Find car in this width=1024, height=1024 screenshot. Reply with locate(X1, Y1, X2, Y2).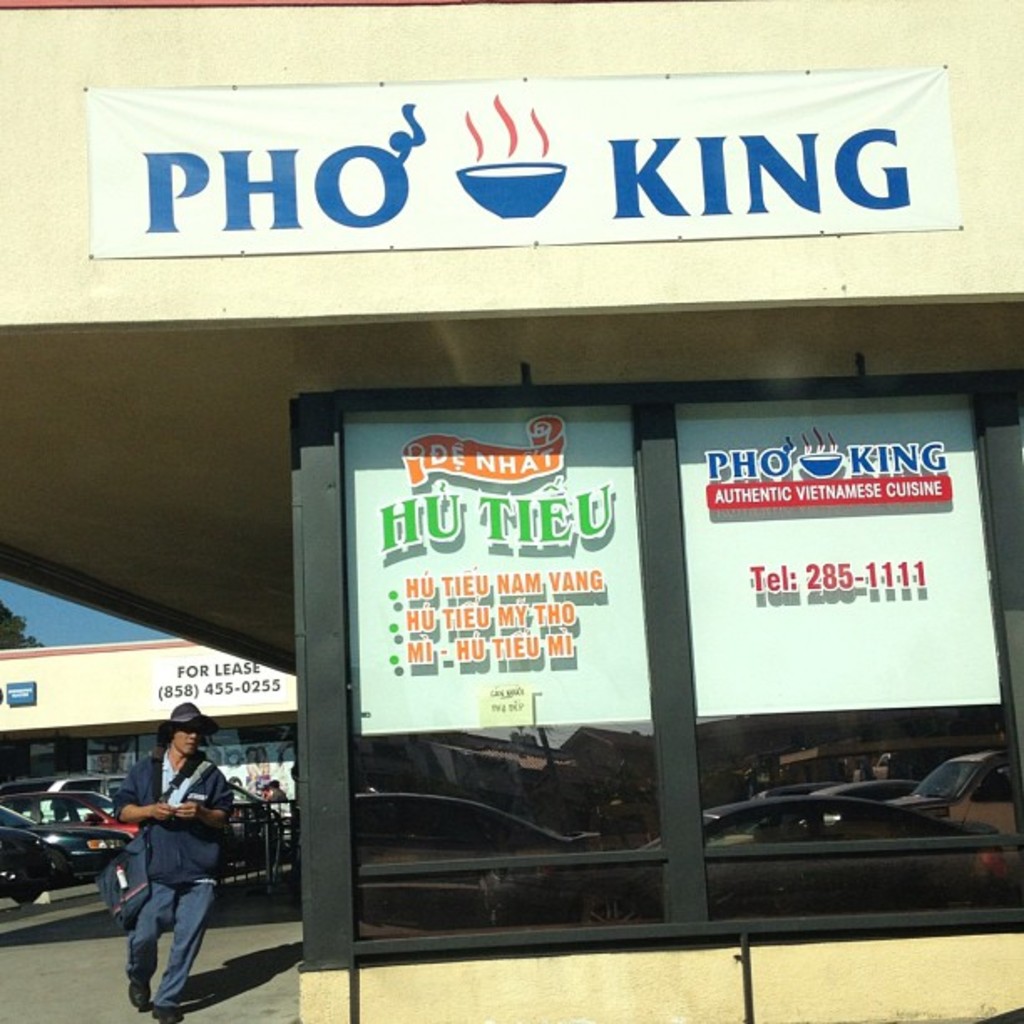
locate(0, 790, 144, 837).
